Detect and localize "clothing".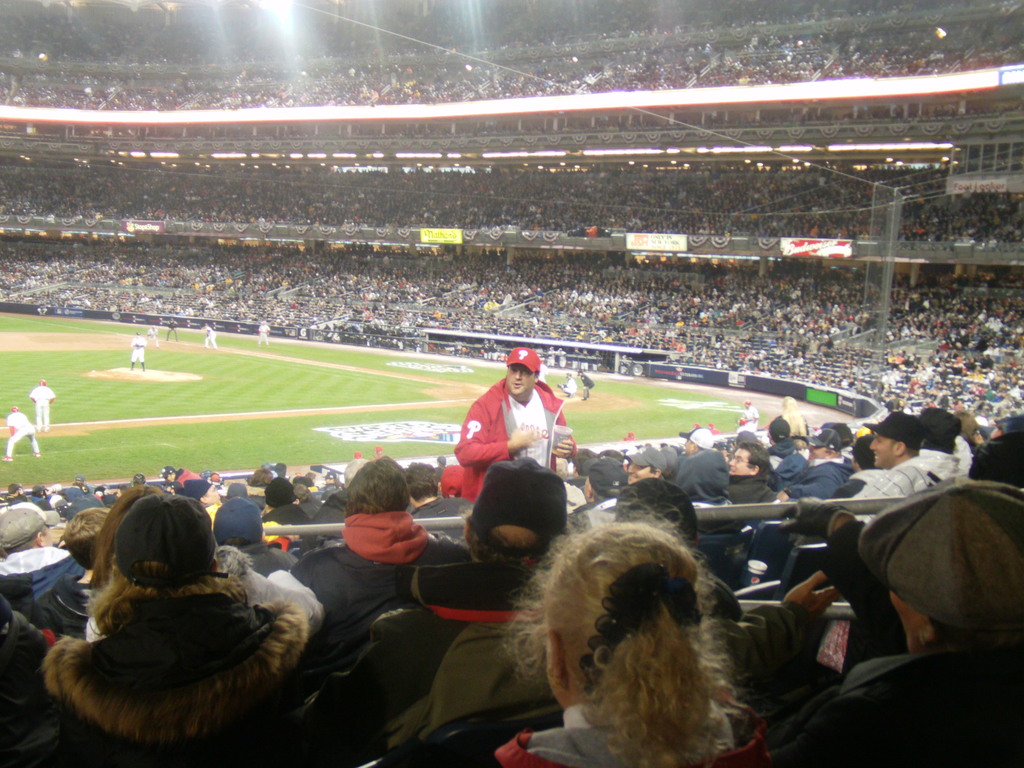
Localized at 22, 520, 324, 756.
